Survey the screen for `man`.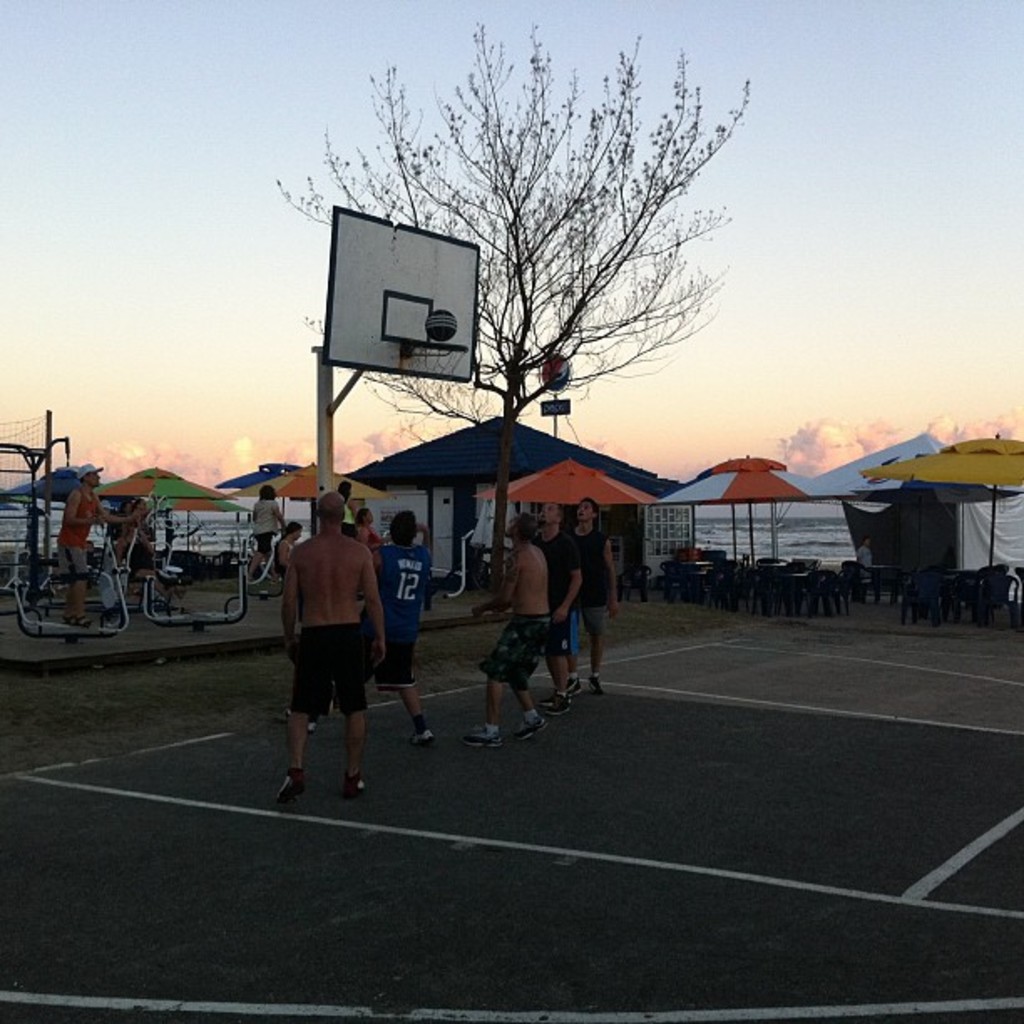
Survey found: [x1=559, y1=500, x2=619, y2=703].
